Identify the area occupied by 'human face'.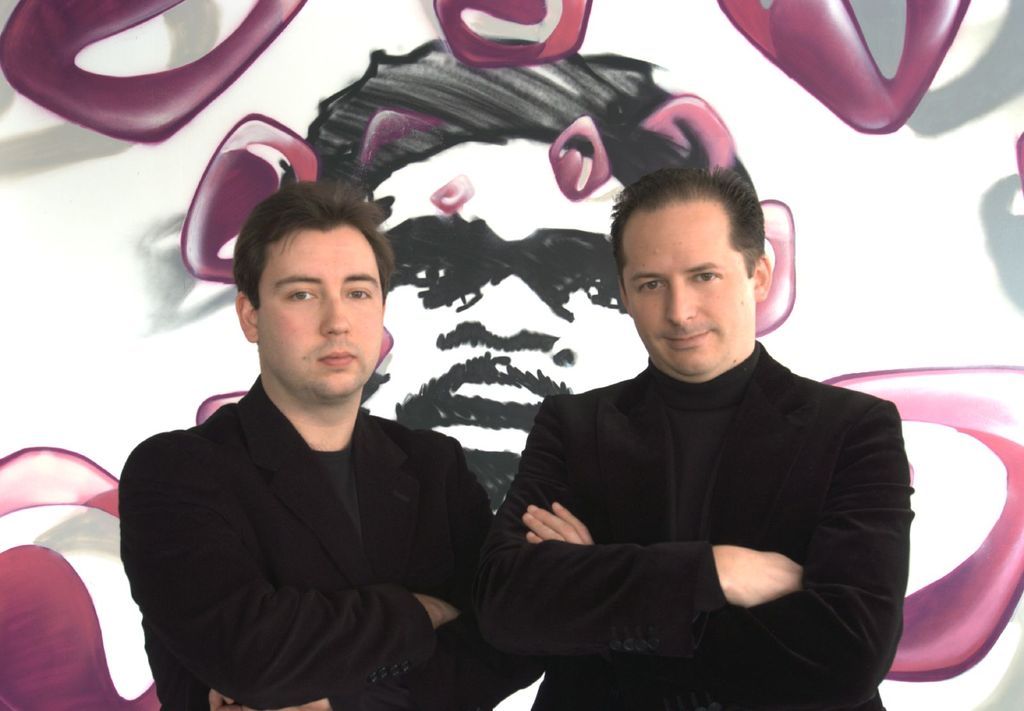
Area: Rect(624, 208, 753, 380).
